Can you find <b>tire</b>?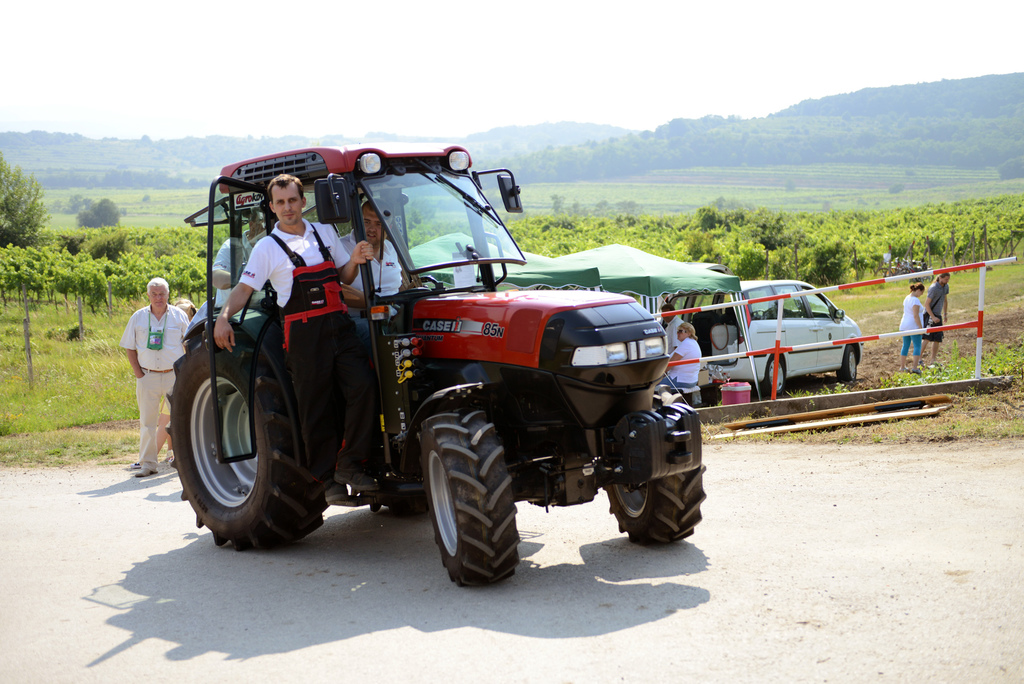
Yes, bounding box: {"left": 420, "top": 409, "right": 525, "bottom": 589}.
